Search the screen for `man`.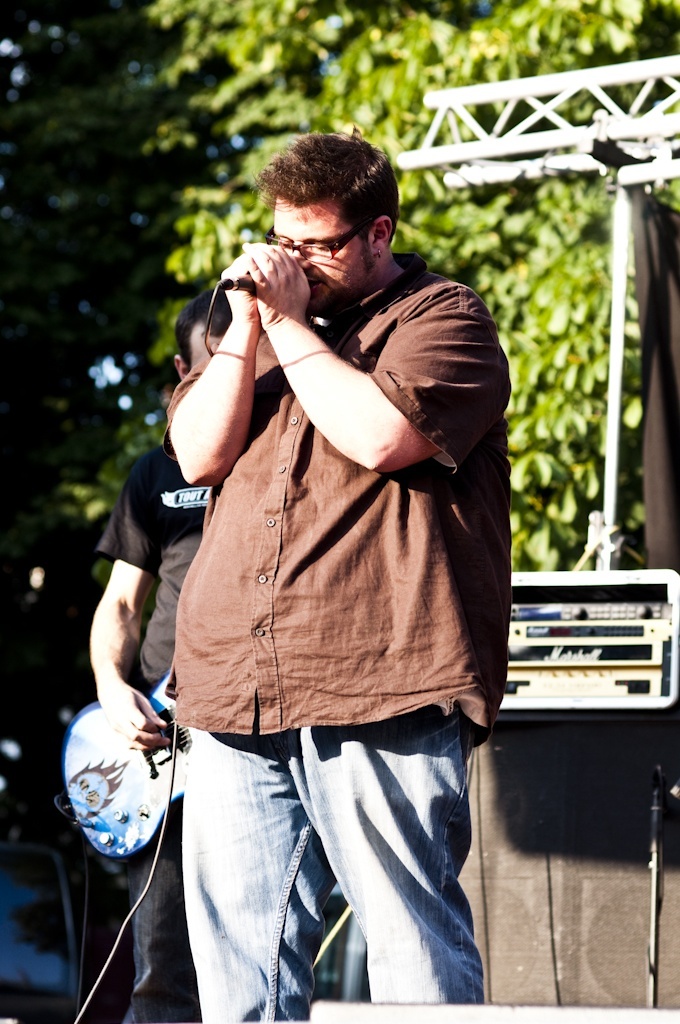
Found at 84:277:240:1022.
